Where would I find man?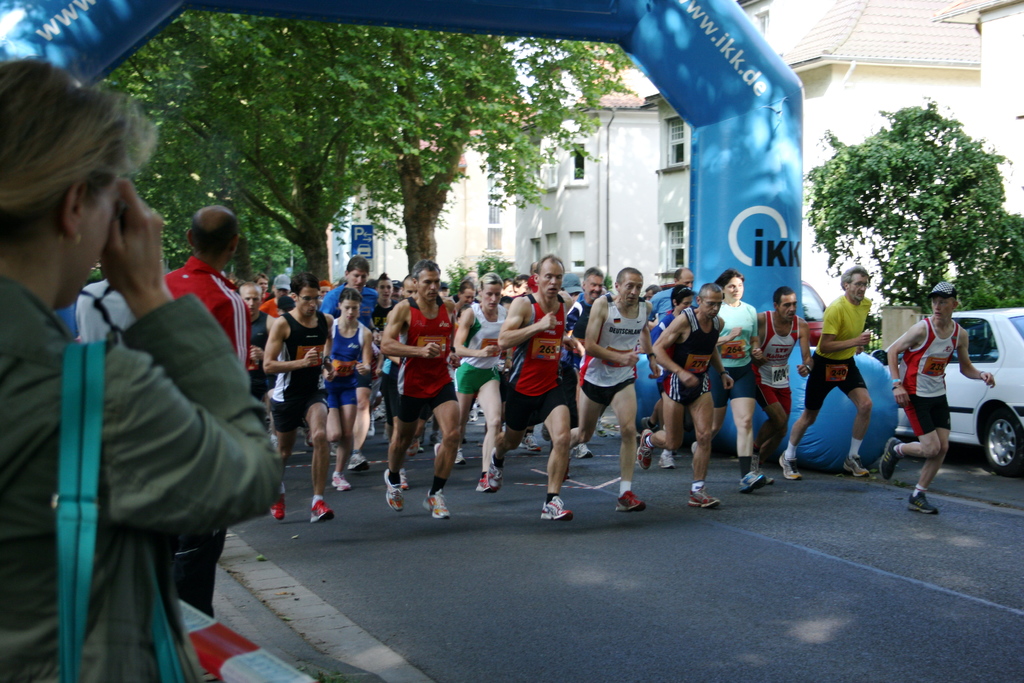
At [left=497, top=252, right=580, bottom=523].
